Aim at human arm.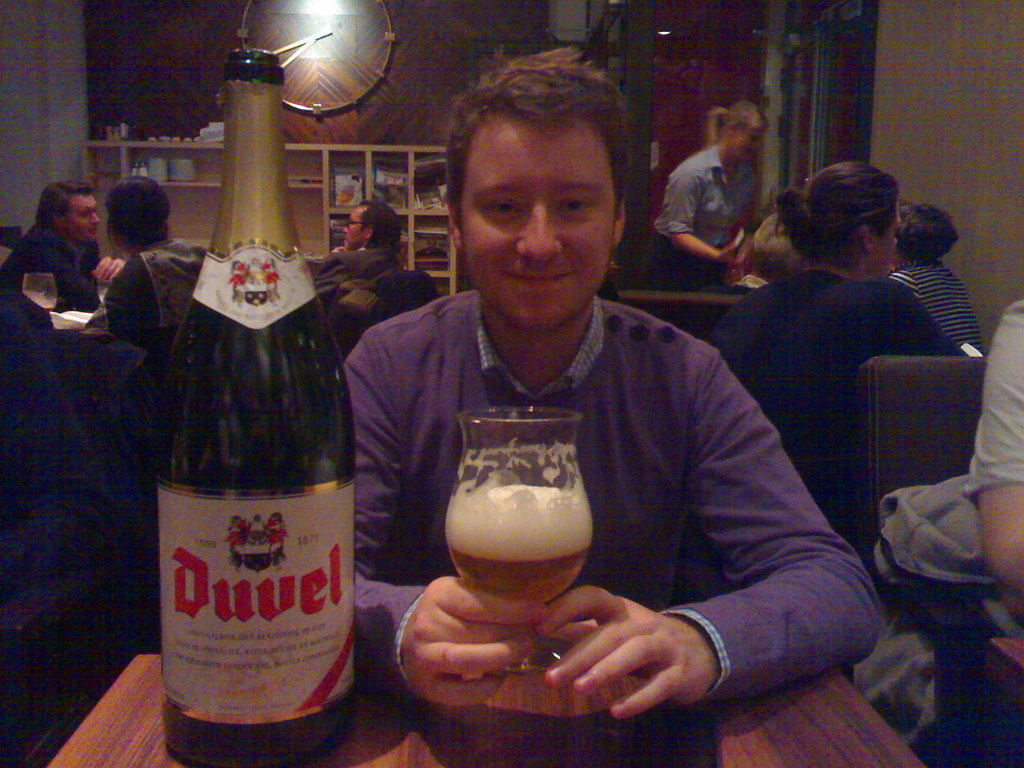
Aimed at (88,246,134,289).
